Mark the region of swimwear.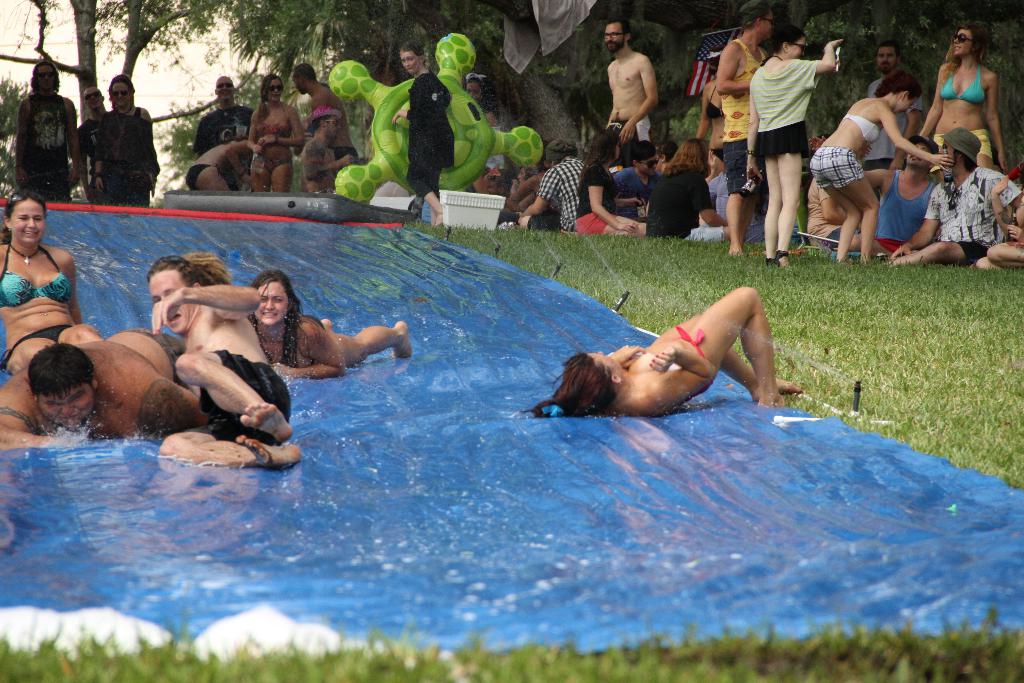
Region: l=808, t=142, r=867, b=190.
